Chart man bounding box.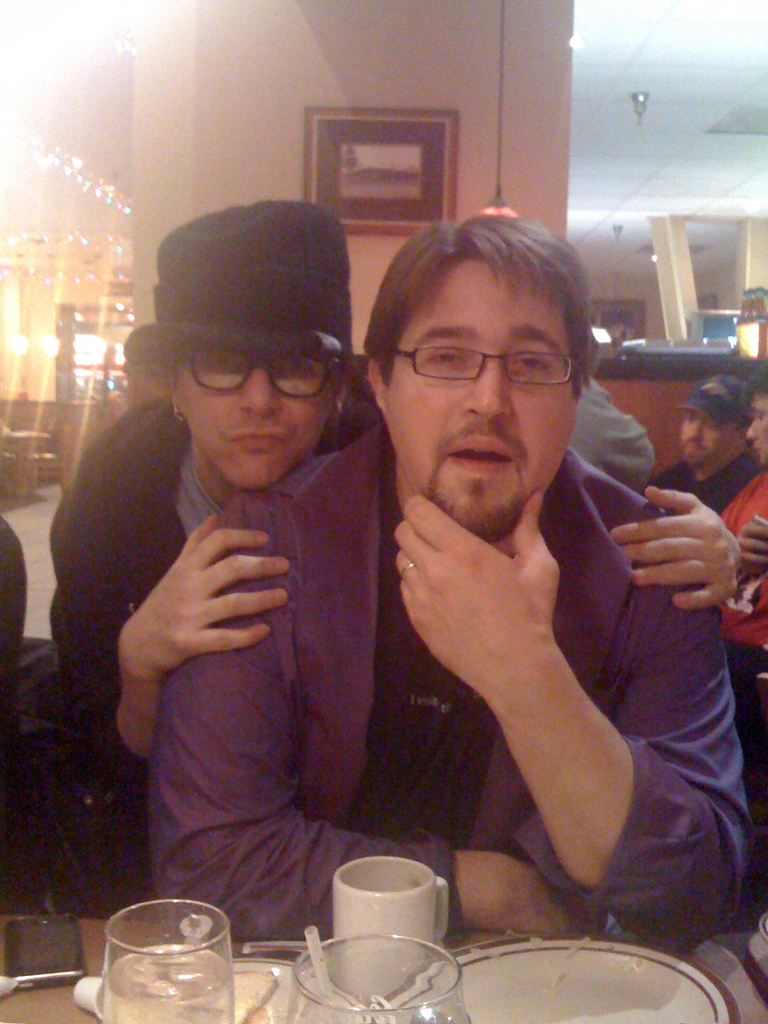
Charted: l=643, t=372, r=762, b=515.
